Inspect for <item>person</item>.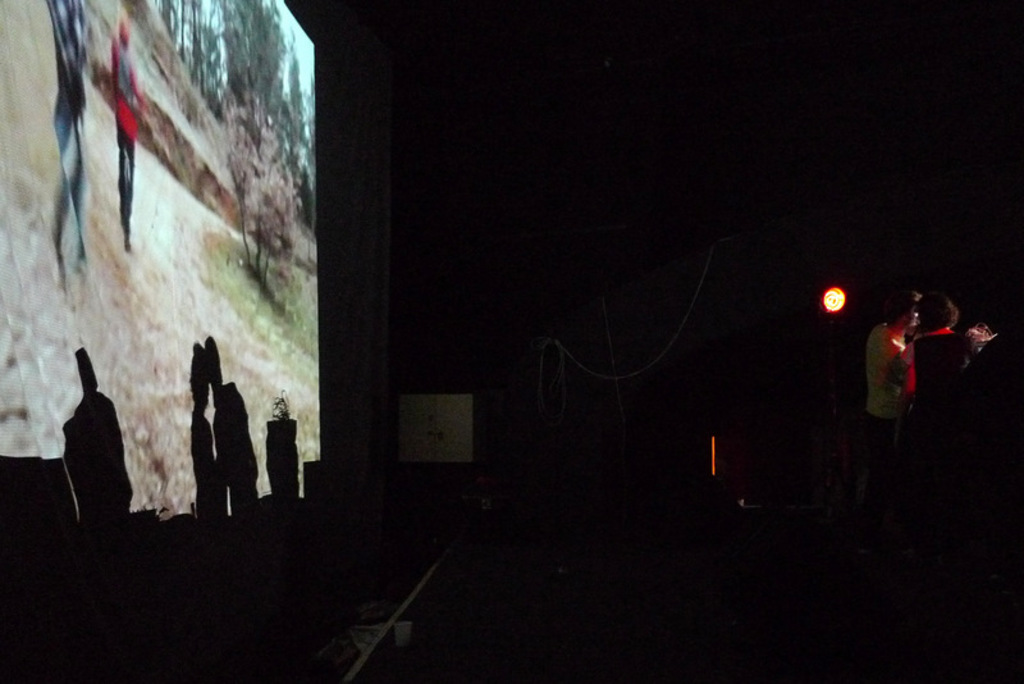
Inspection: [left=46, top=0, right=88, bottom=284].
